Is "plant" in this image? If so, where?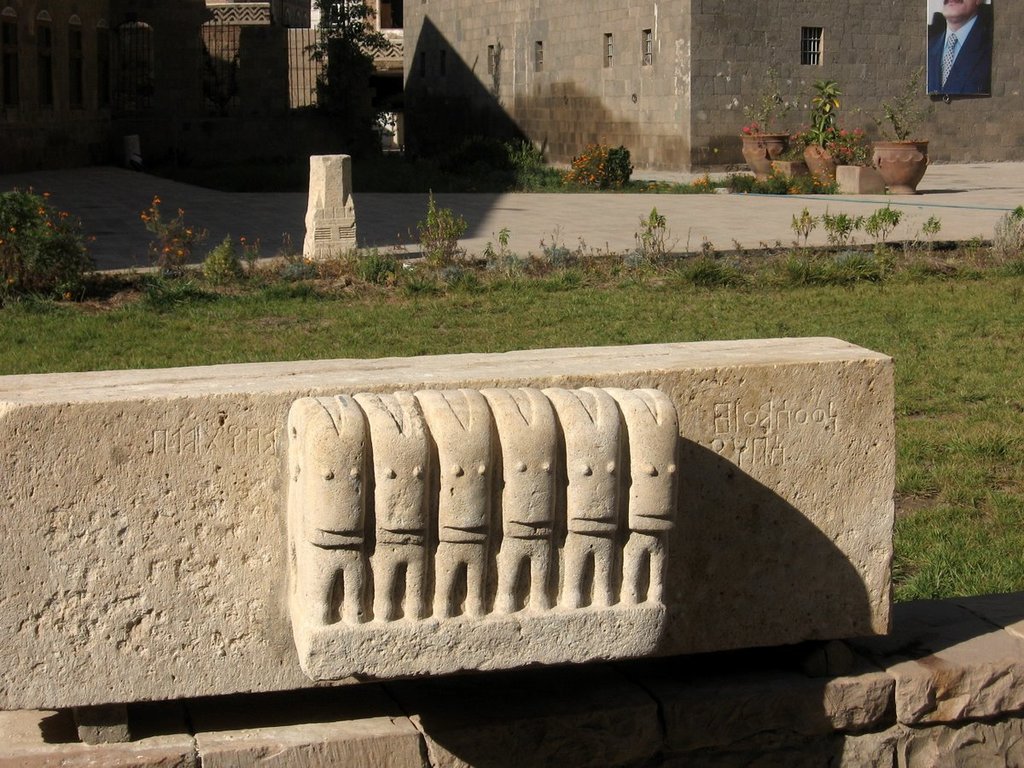
Yes, at Rect(733, 83, 791, 158).
